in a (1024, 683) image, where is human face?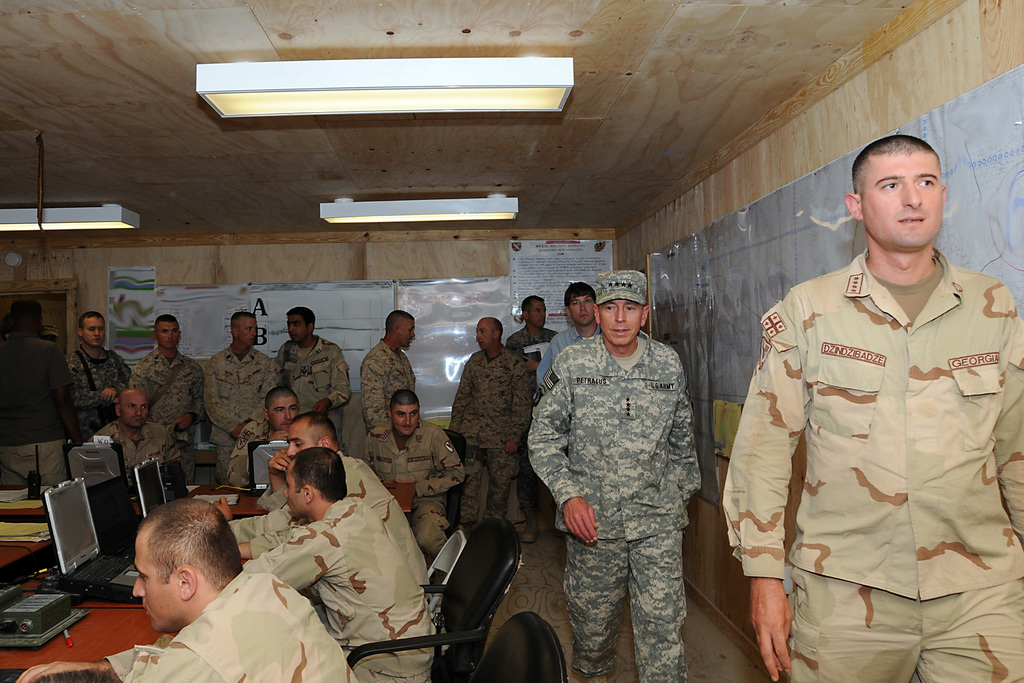
bbox(236, 314, 259, 345).
